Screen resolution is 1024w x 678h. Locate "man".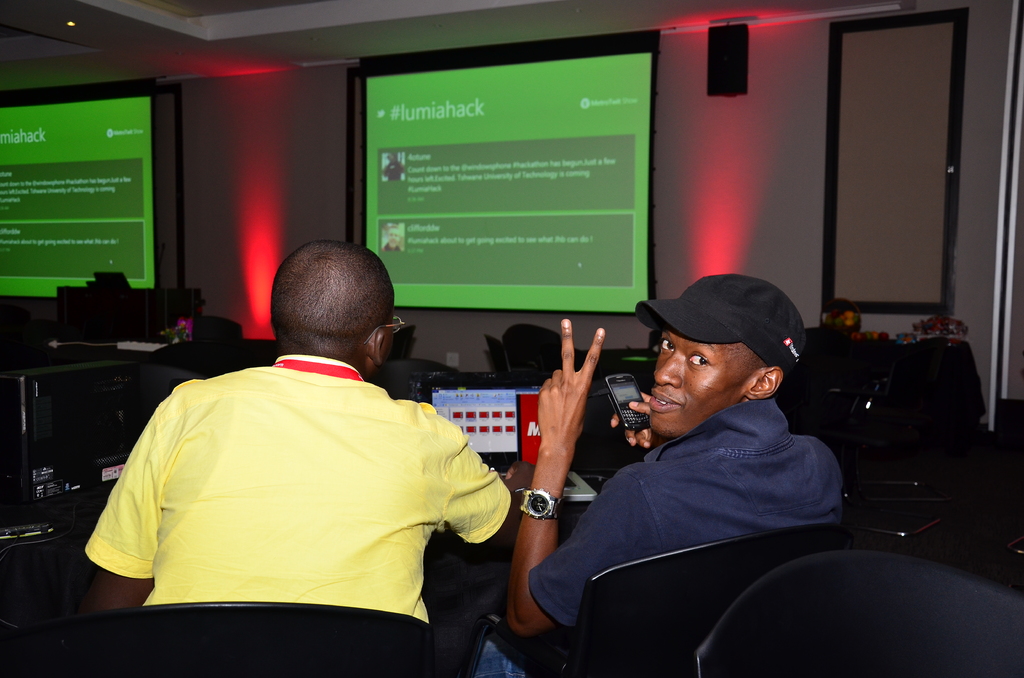
bbox=(520, 278, 871, 658).
